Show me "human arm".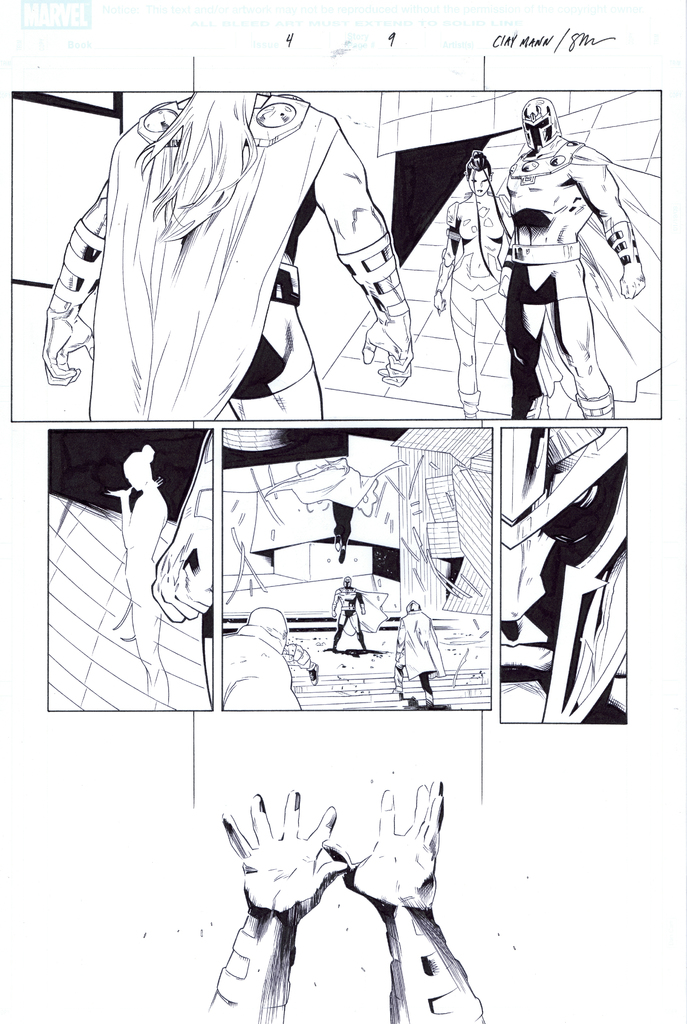
"human arm" is here: detection(316, 779, 485, 1019).
